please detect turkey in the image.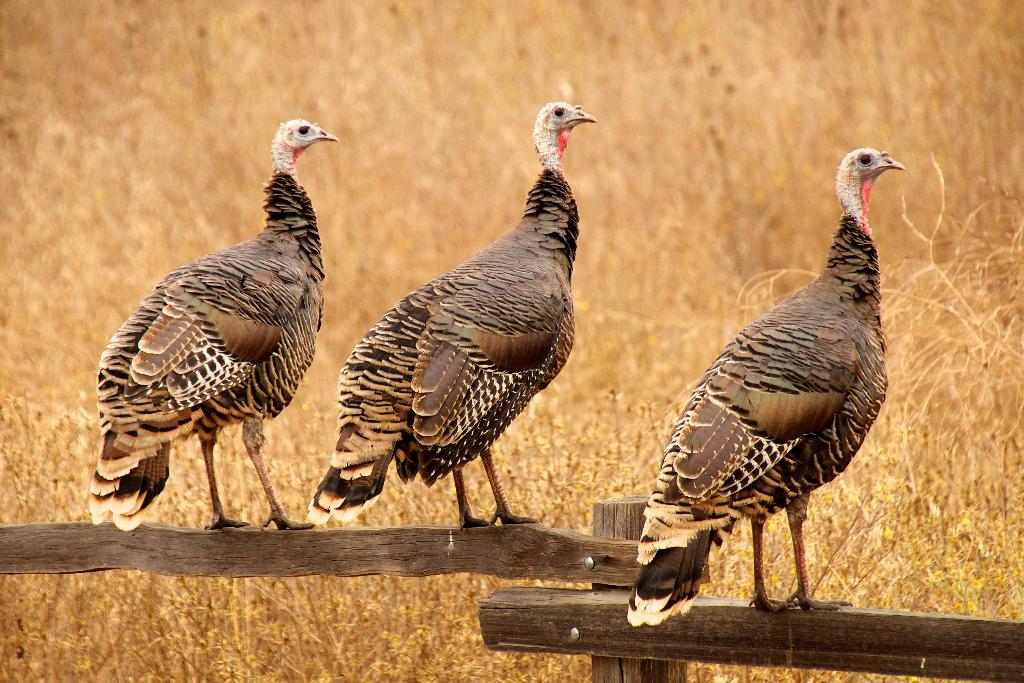
{"x1": 85, "y1": 114, "x2": 341, "y2": 536}.
